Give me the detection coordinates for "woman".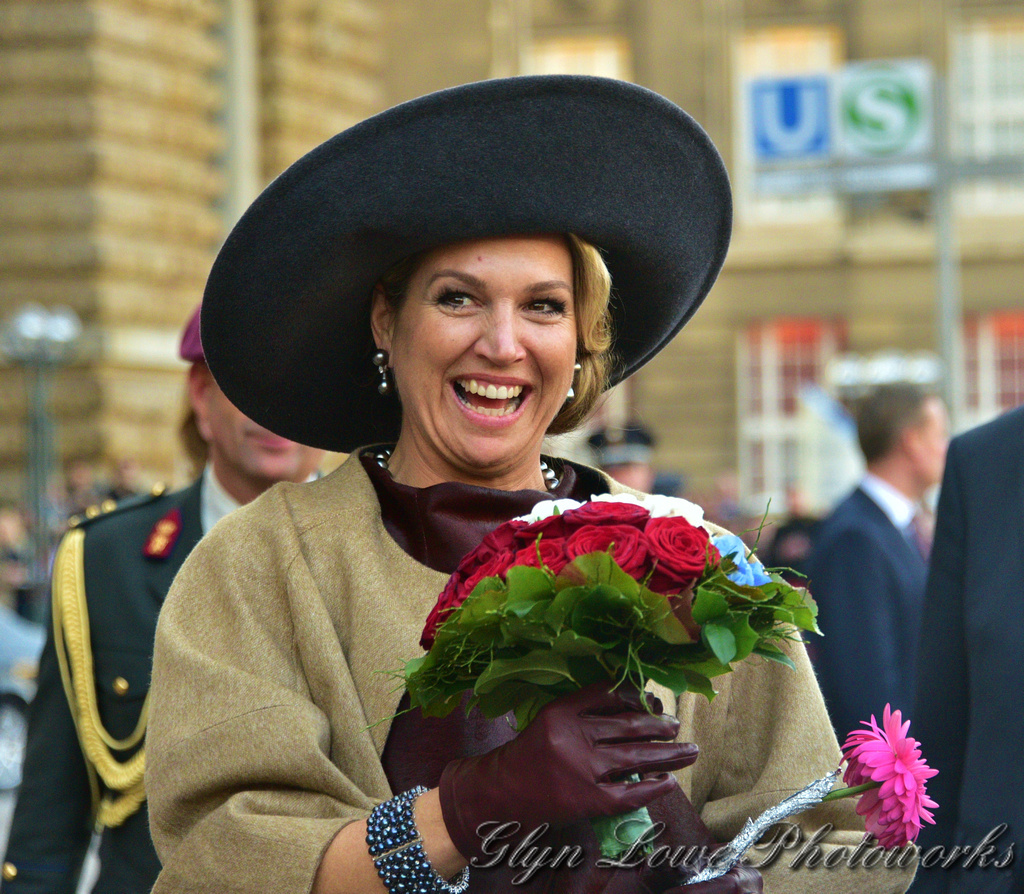
bbox(148, 225, 918, 893).
